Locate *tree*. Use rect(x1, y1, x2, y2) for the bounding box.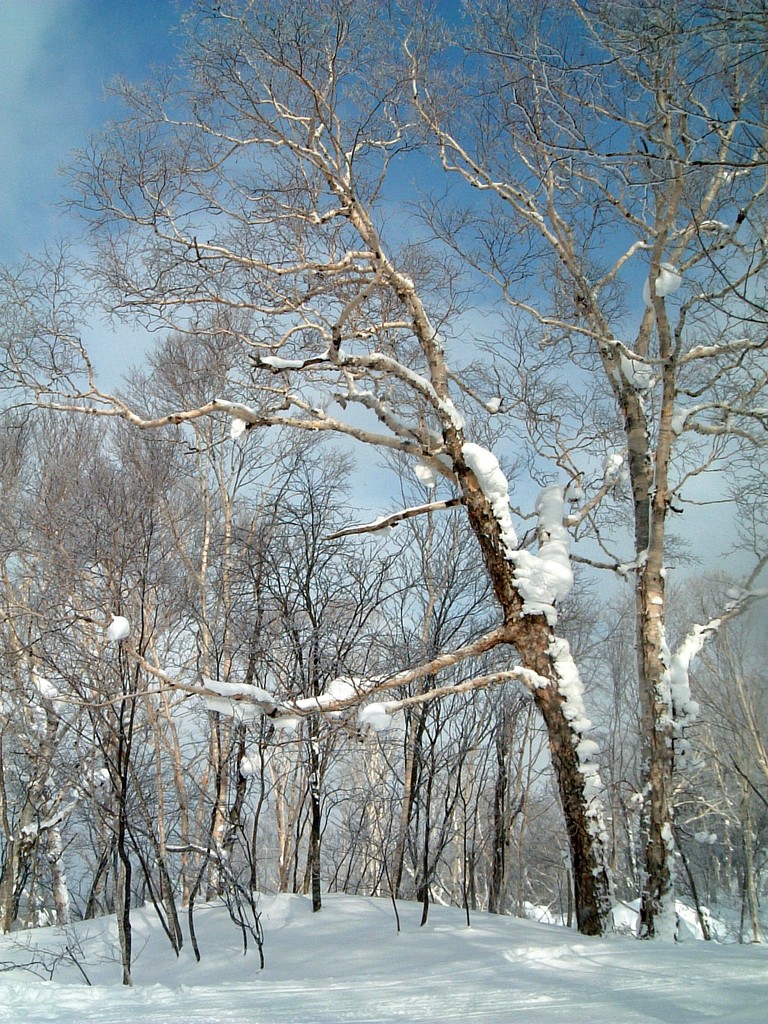
rect(63, 0, 625, 943).
